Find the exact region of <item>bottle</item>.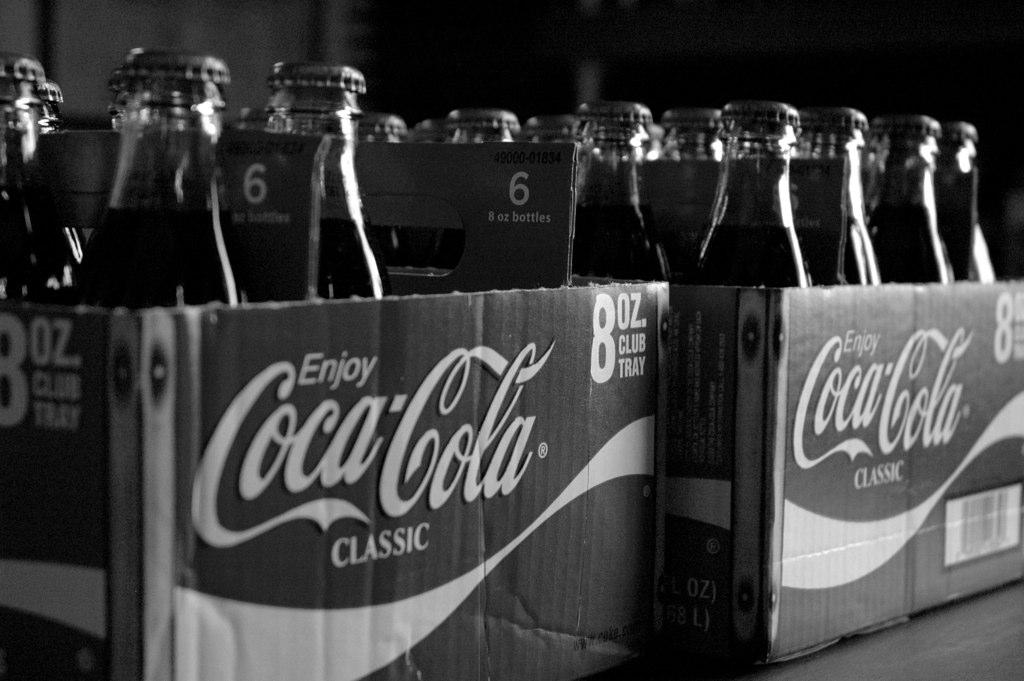
Exact region: 352 115 413 271.
